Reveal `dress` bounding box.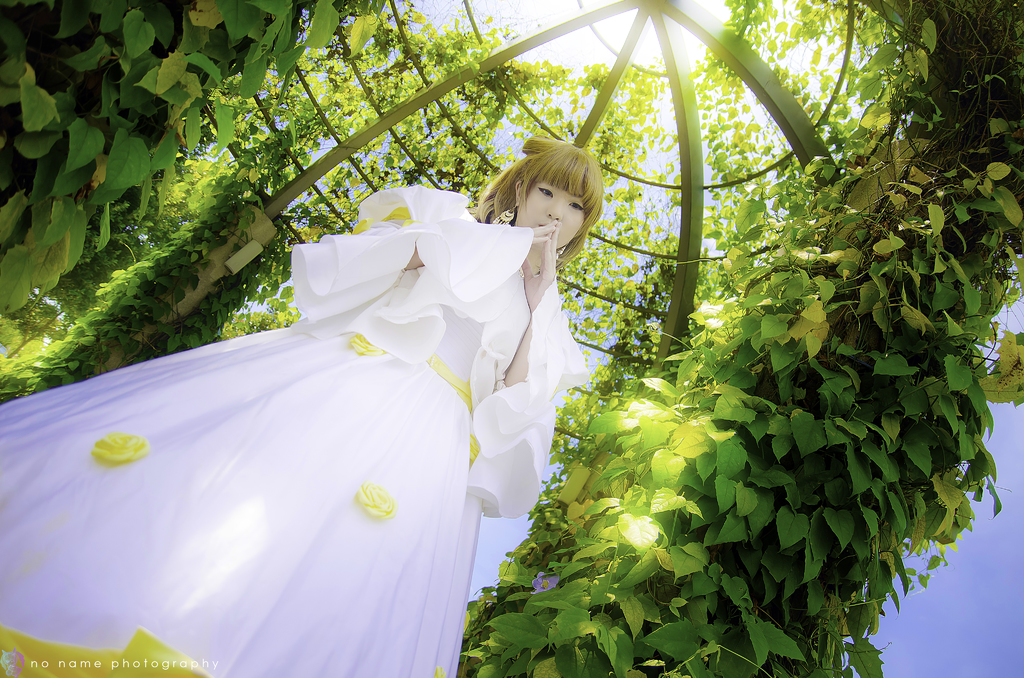
Revealed: [1, 182, 585, 677].
